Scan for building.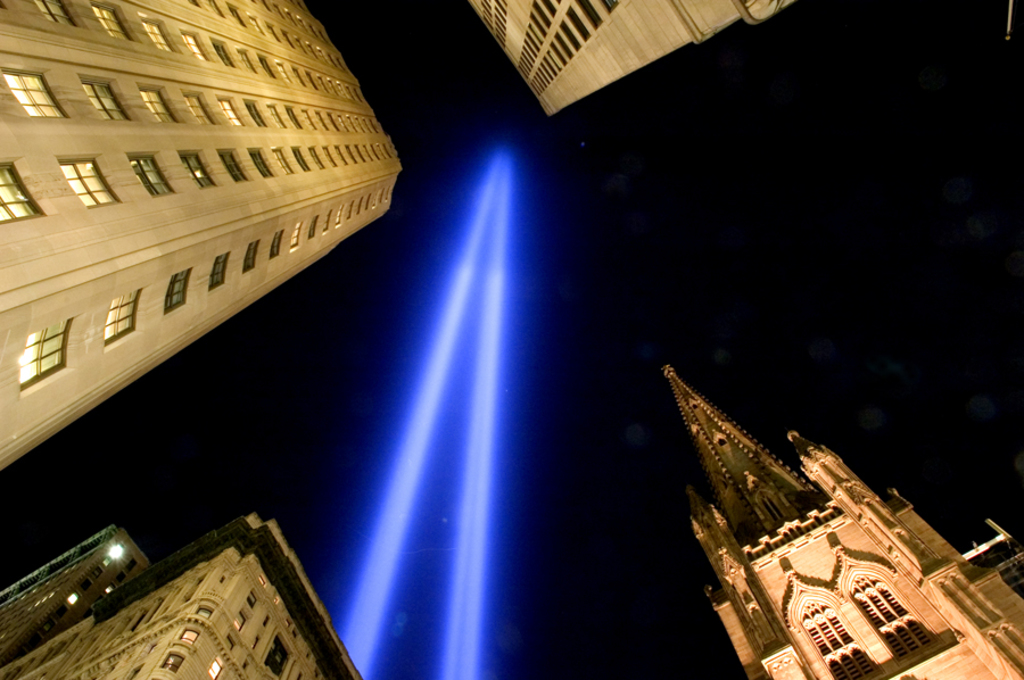
Scan result: Rect(0, 512, 363, 679).
